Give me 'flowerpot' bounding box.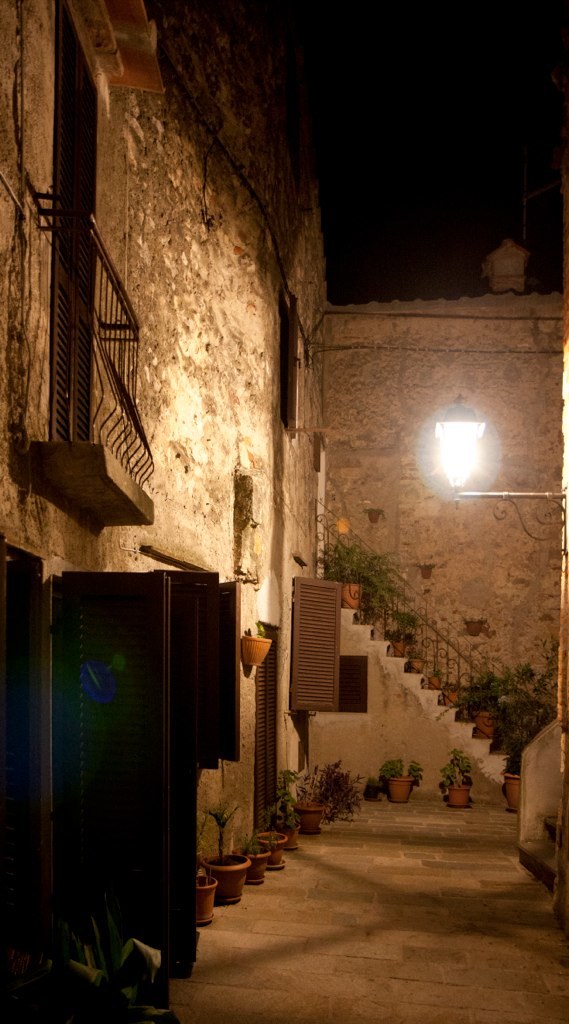
<region>238, 632, 271, 669</region>.
